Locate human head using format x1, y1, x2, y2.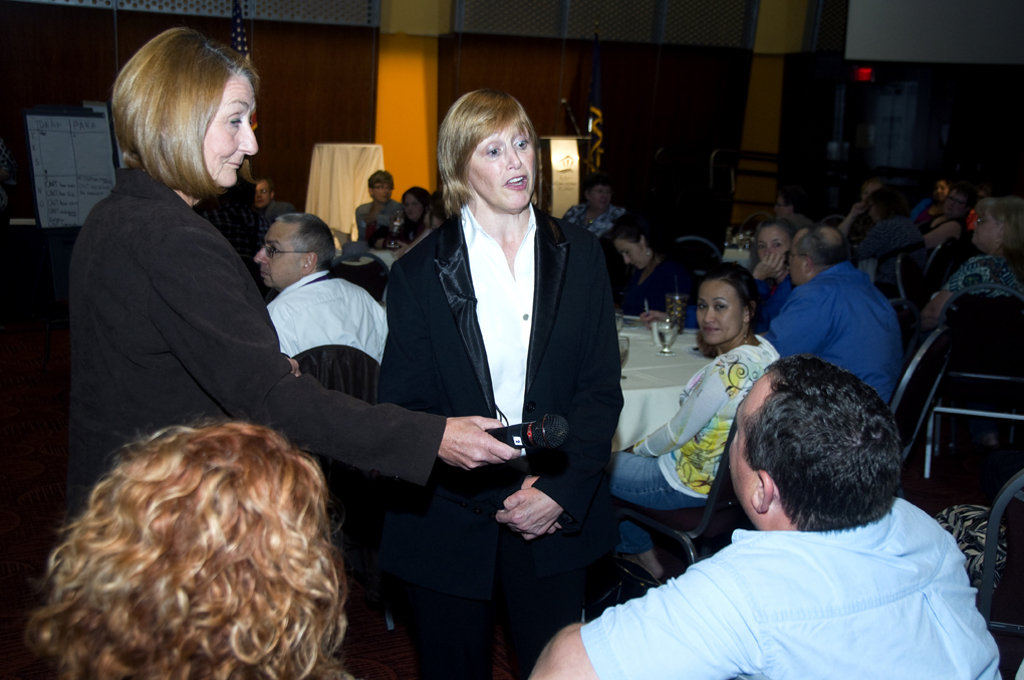
606, 224, 658, 270.
